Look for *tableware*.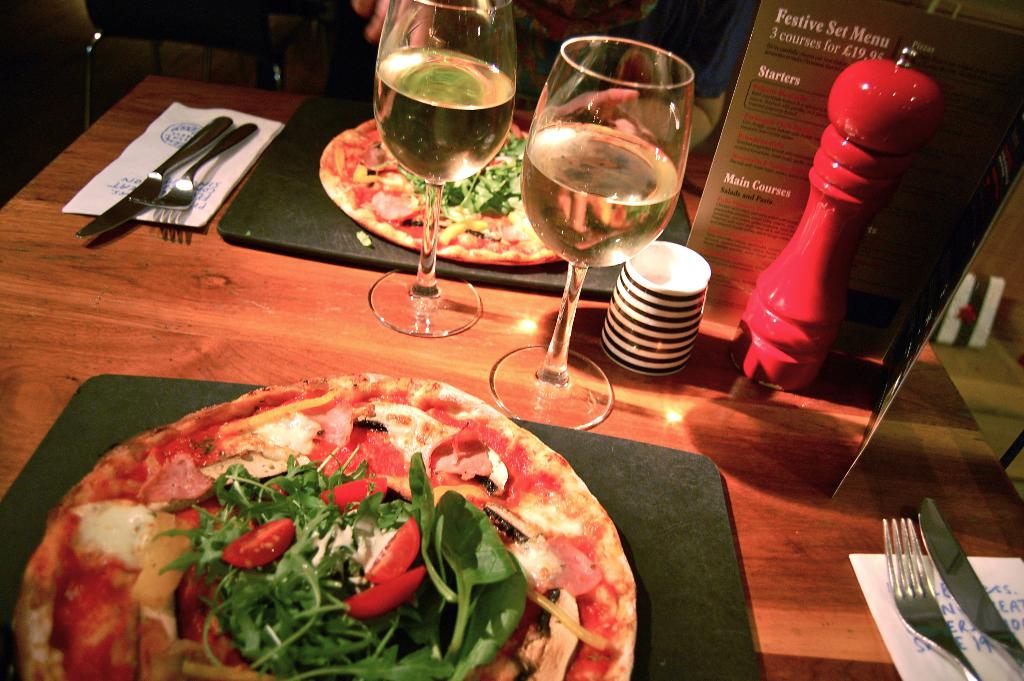
Found: bbox=(490, 33, 696, 428).
